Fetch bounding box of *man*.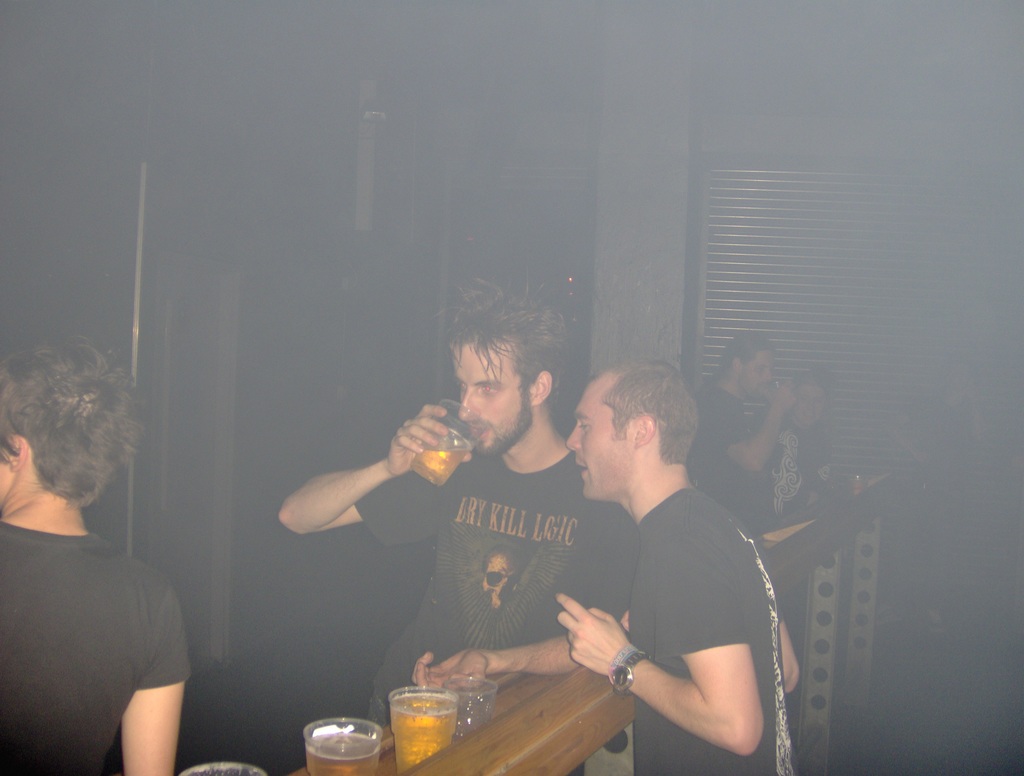
Bbox: {"x1": 0, "y1": 311, "x2": 180, "y2": 775}.
